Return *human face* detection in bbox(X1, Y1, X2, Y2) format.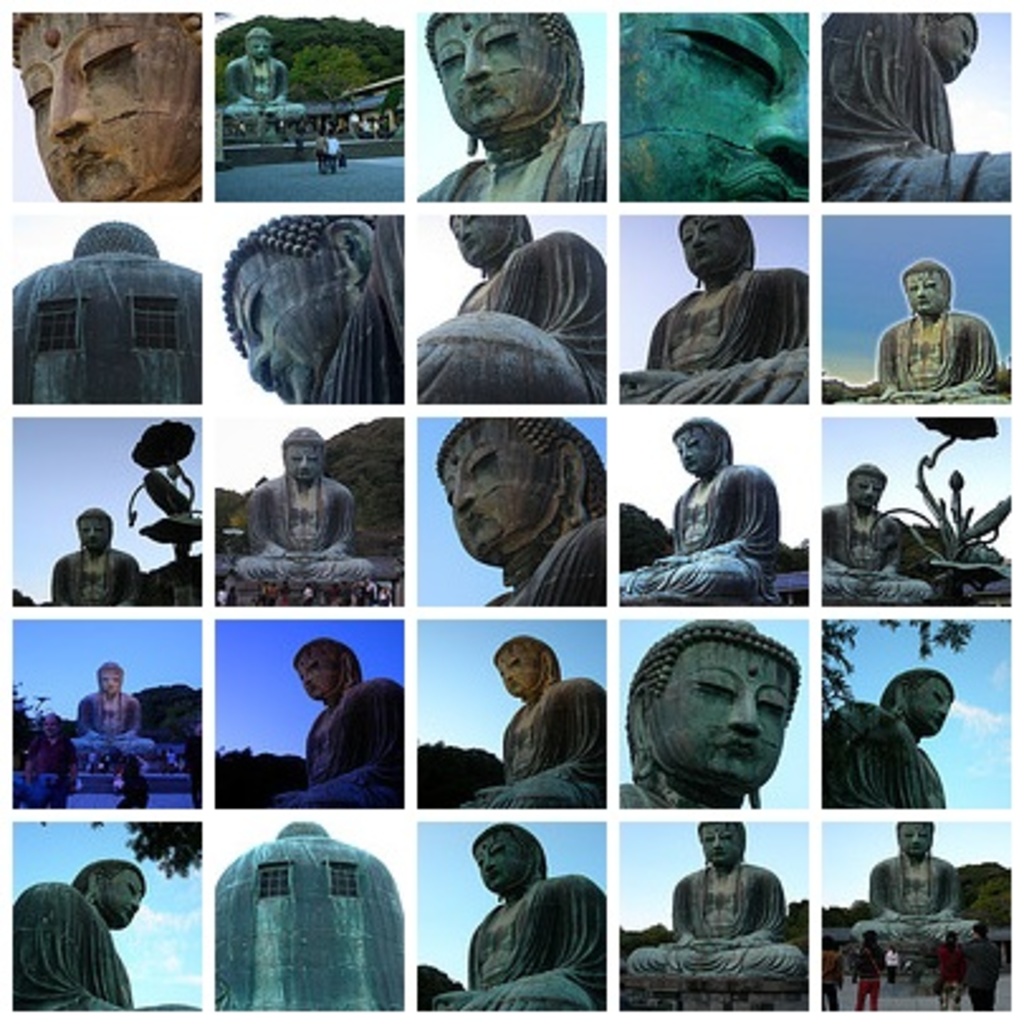
bbox(683, 215, 741, 281).
